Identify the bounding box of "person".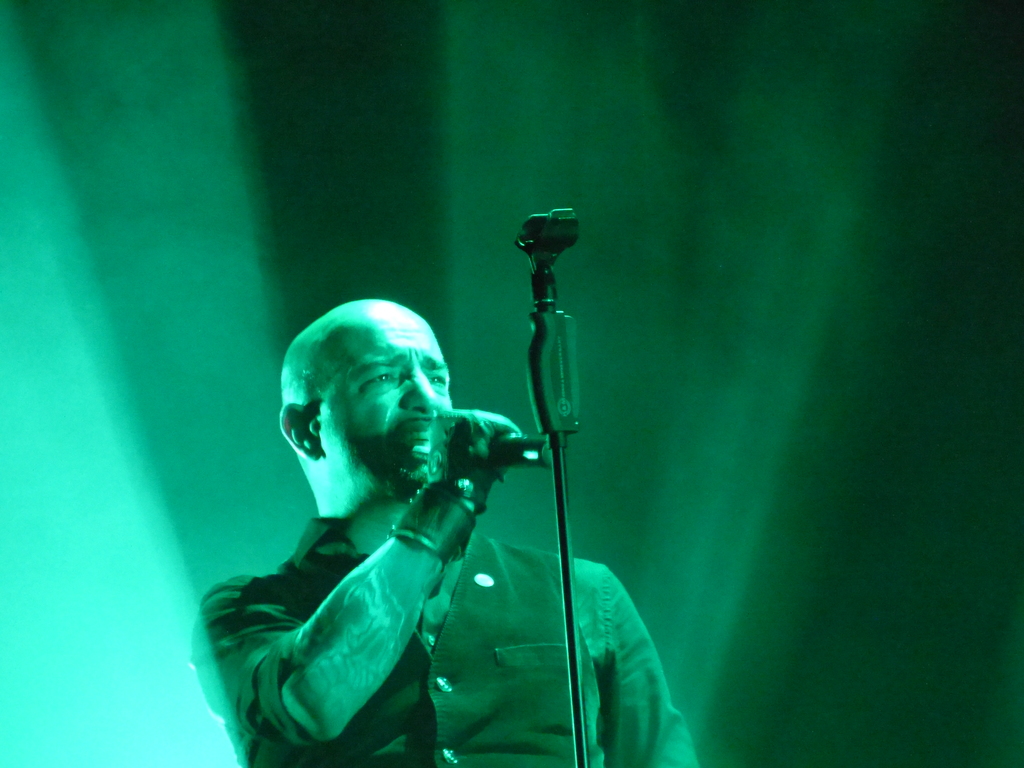
186, 296, 698, 767.
